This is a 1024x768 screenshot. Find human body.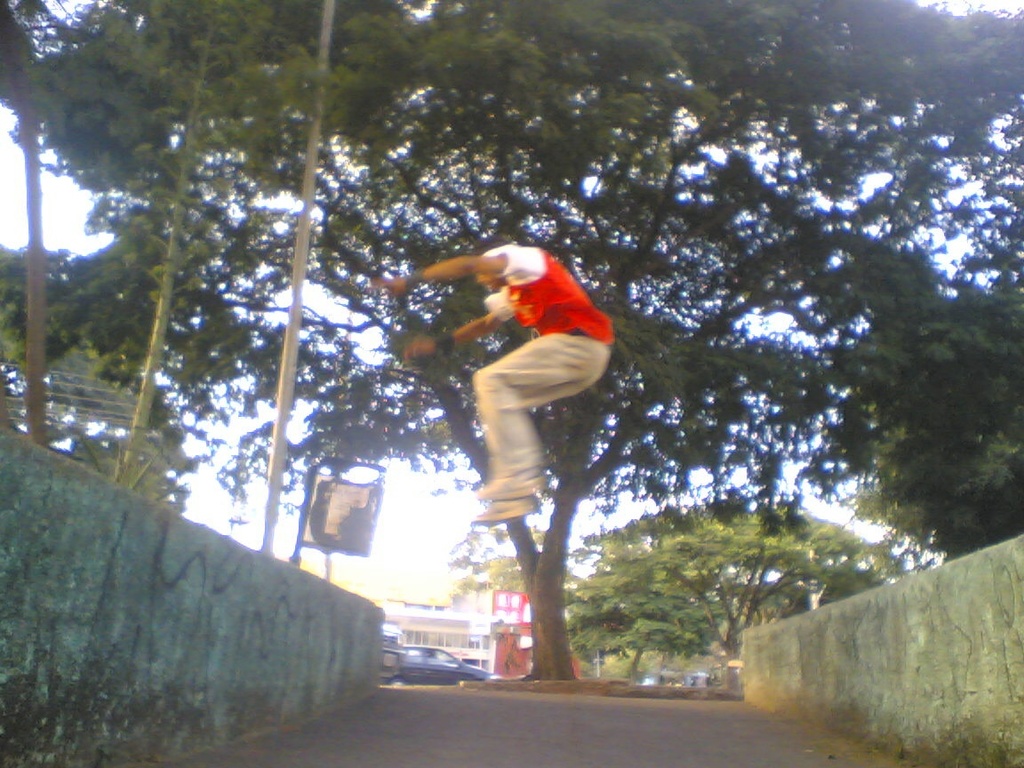
Bounding box: bbox=[419, 248, 618, 548].
